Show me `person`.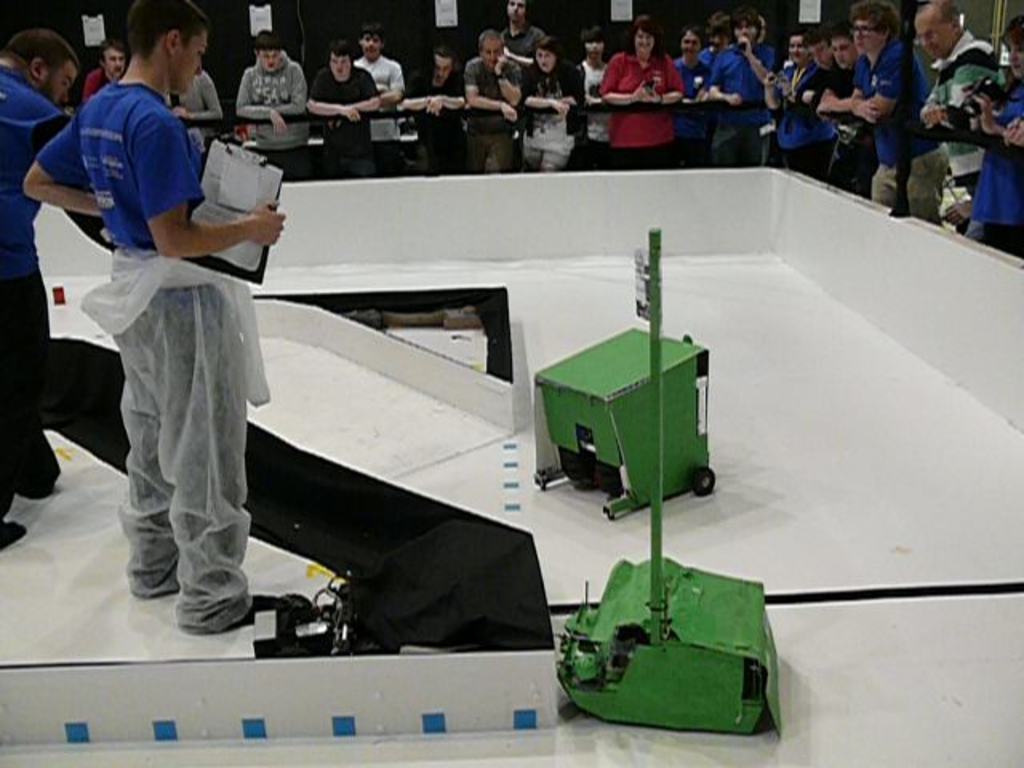
`person` is here: 597 11 675 168.
